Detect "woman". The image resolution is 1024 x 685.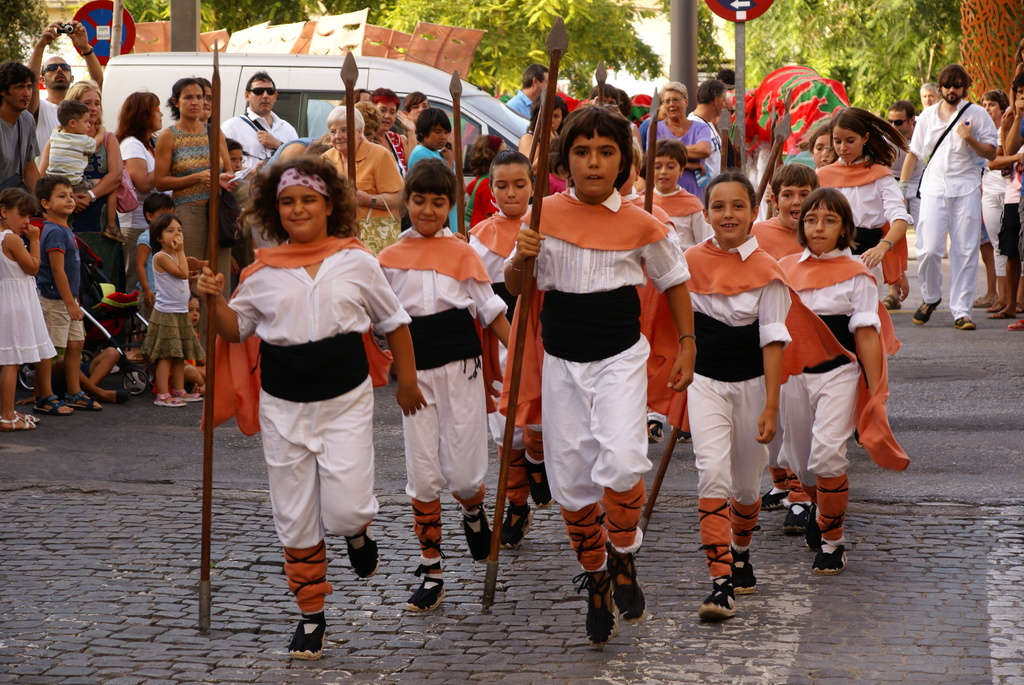
<region>402, 90, 428, 146</region>.
